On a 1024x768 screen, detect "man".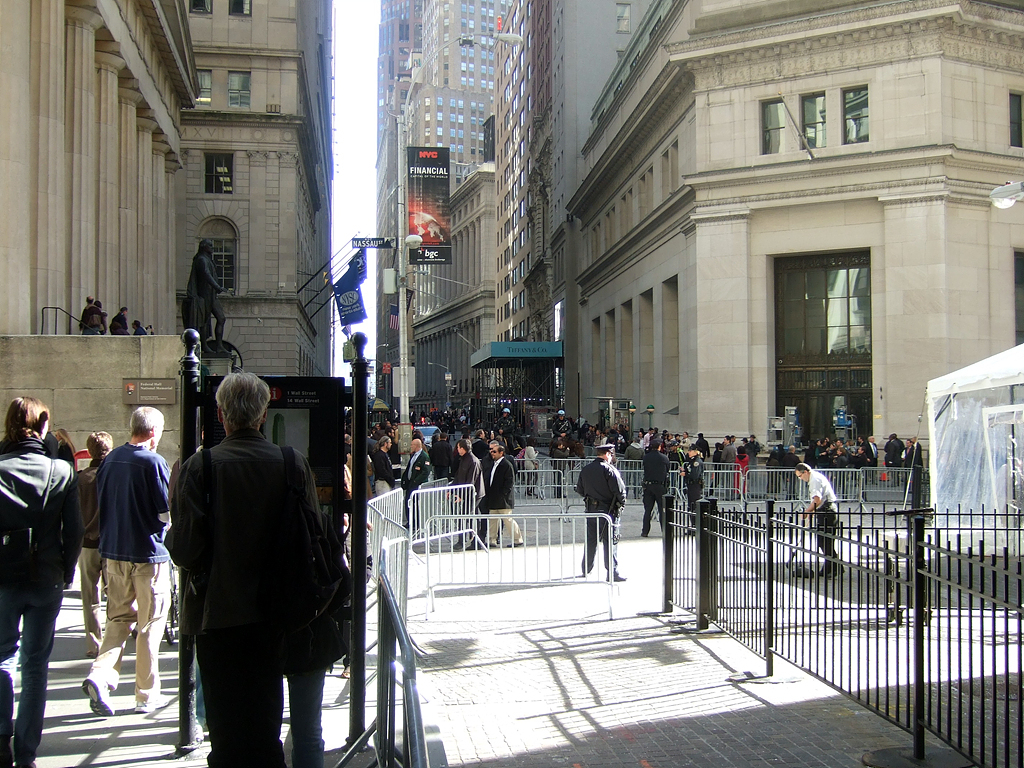
box=[684, 436, 712, 542].
